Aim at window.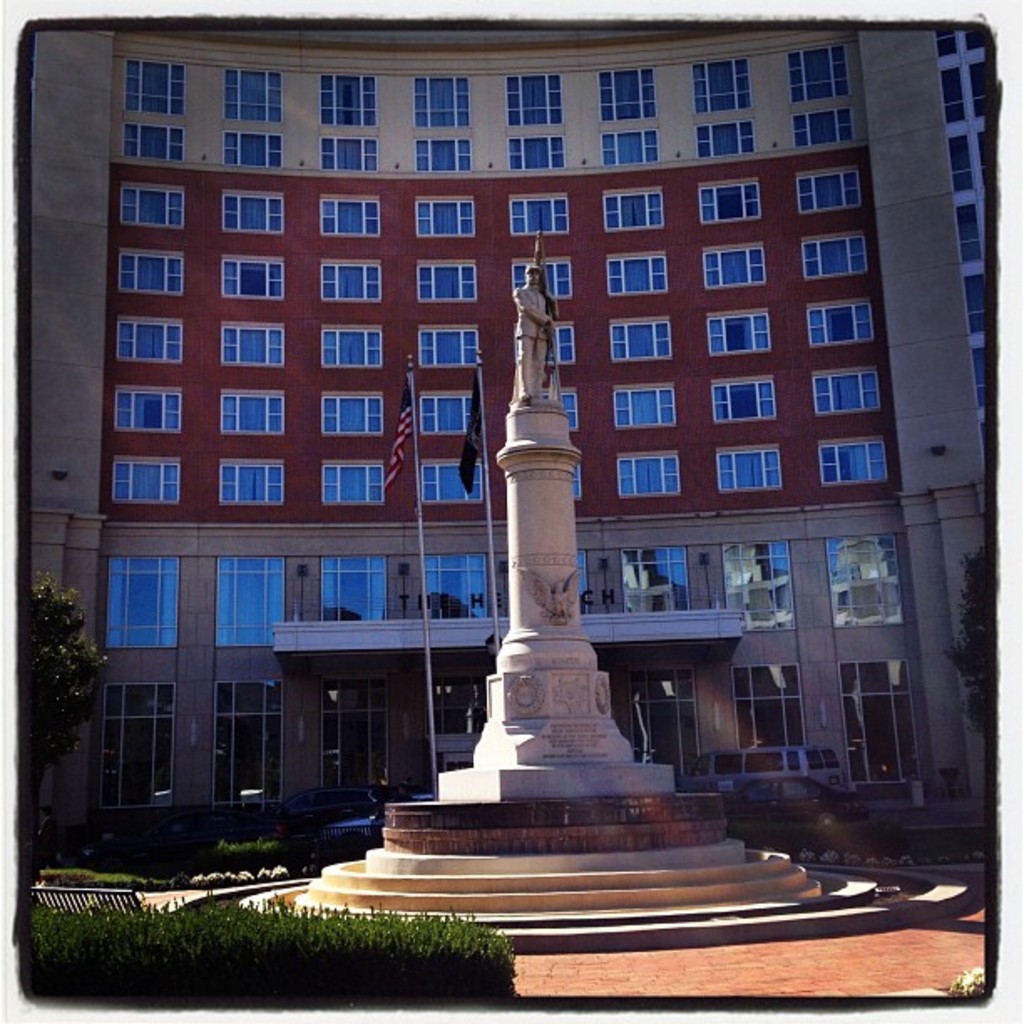
Aimed at [left=410, top=72, right=470, bottom=127].
